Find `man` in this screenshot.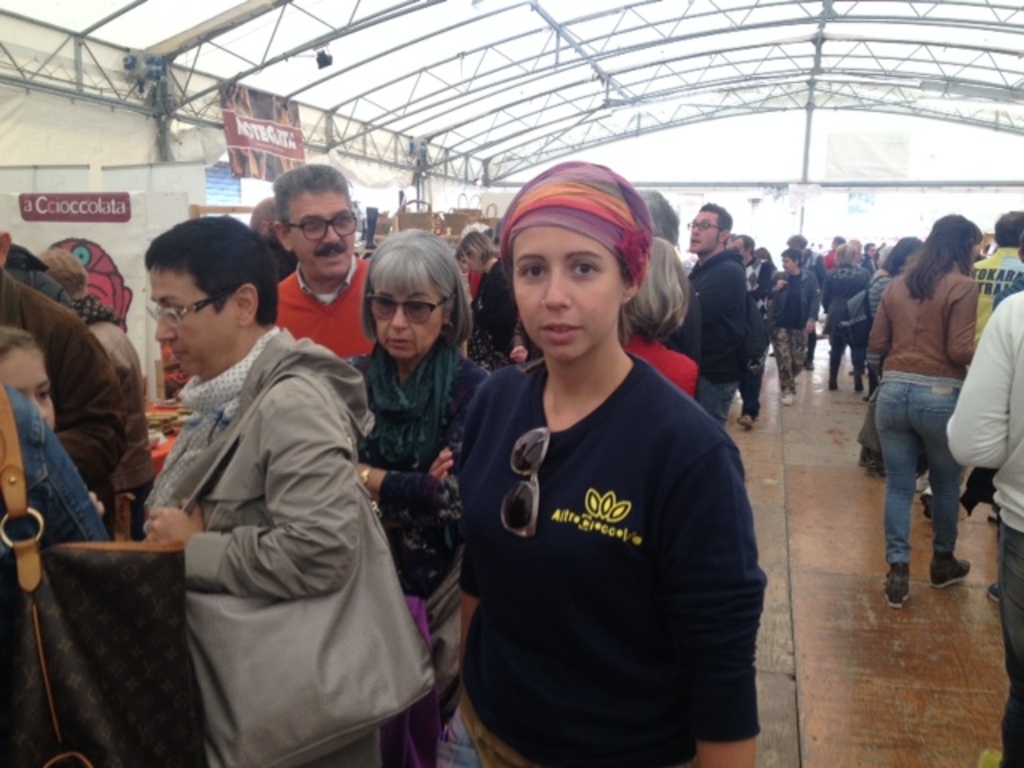
The bounding box for `man` is 966:208:1022:331.
